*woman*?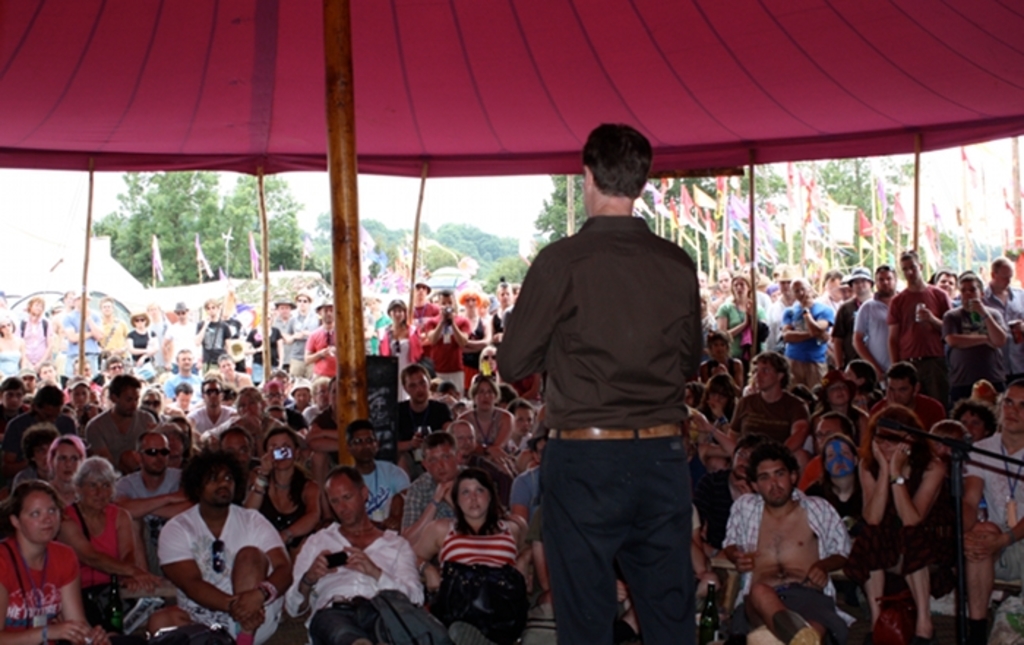
455/377/513/458
